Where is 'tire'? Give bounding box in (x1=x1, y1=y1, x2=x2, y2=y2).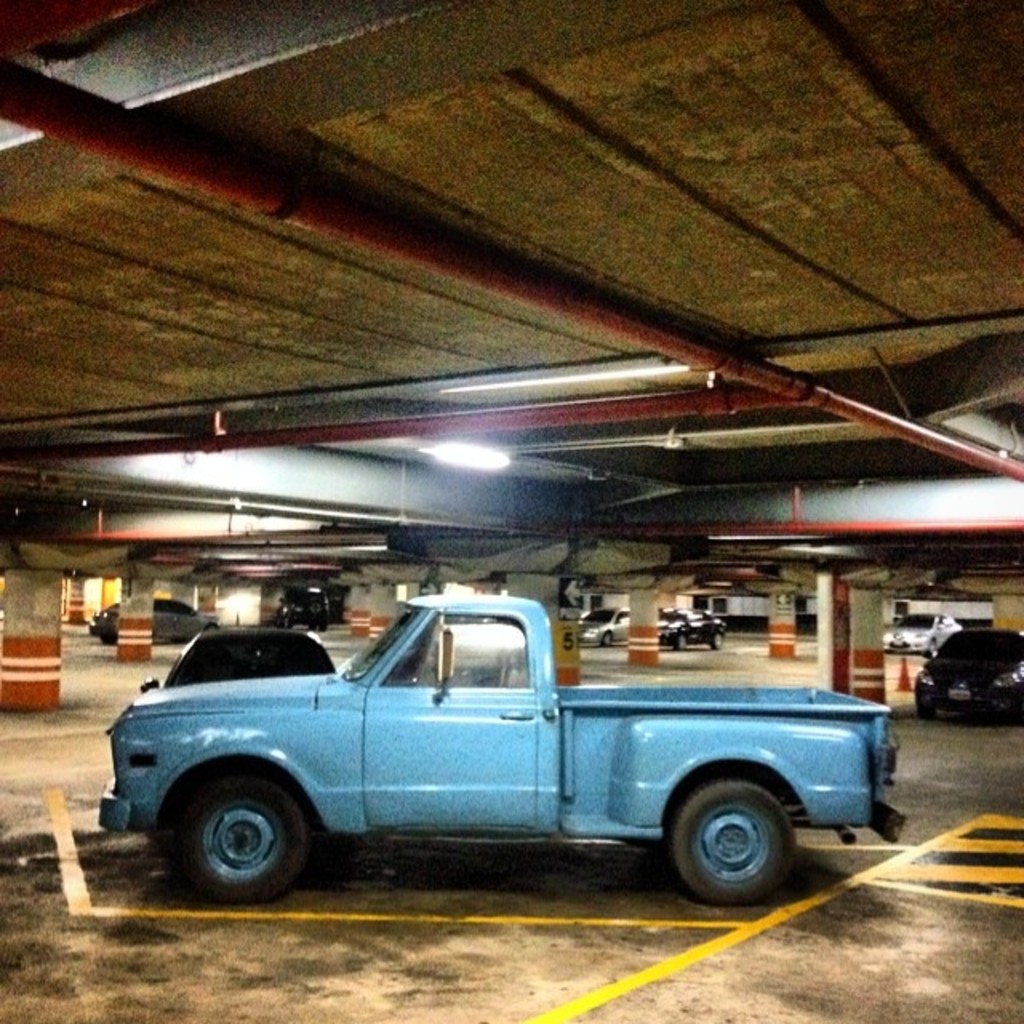
(x1=320, y1=618, x2=326, y2=632).
